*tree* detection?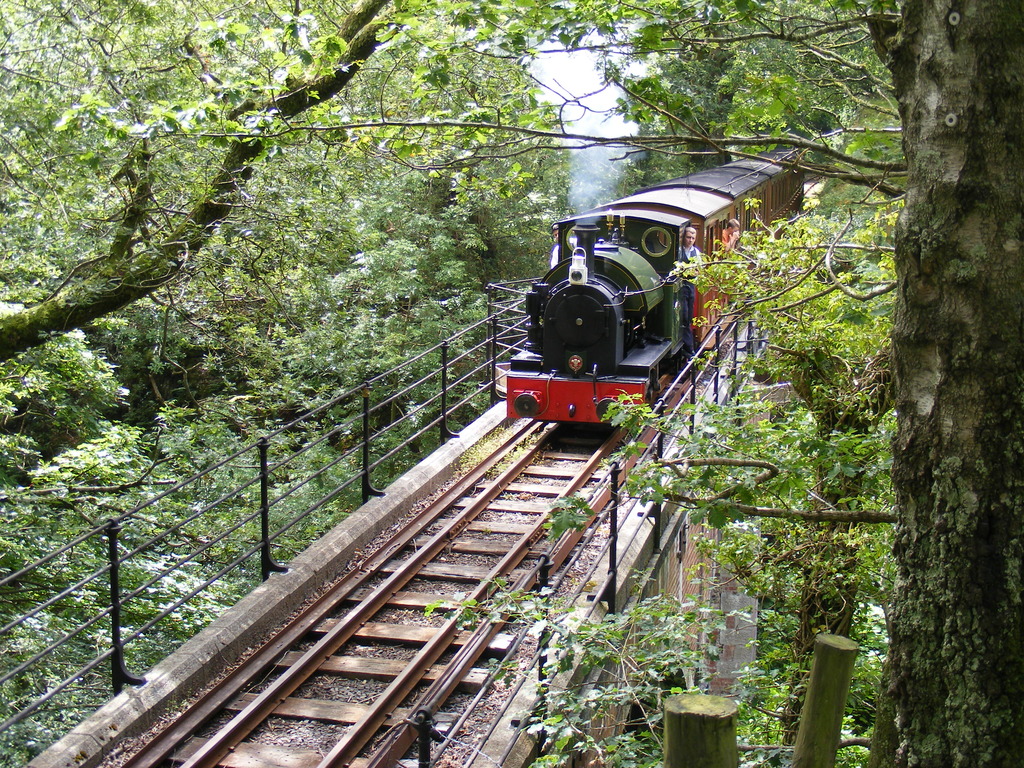
box(0, 0, 419, 767)
